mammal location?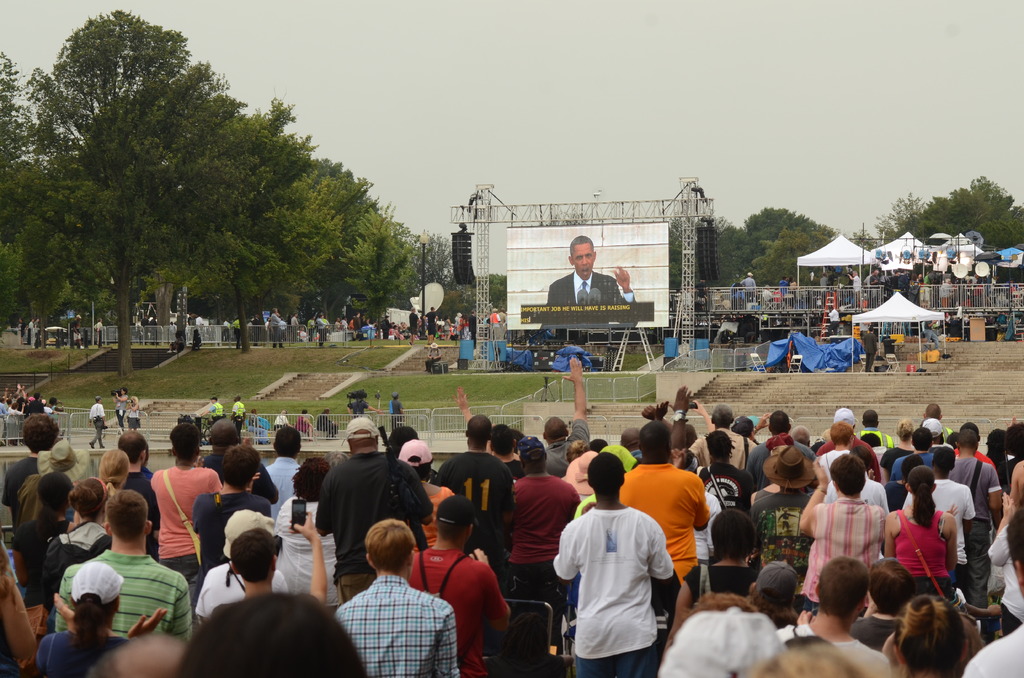
[696, 429, 752, 503]
